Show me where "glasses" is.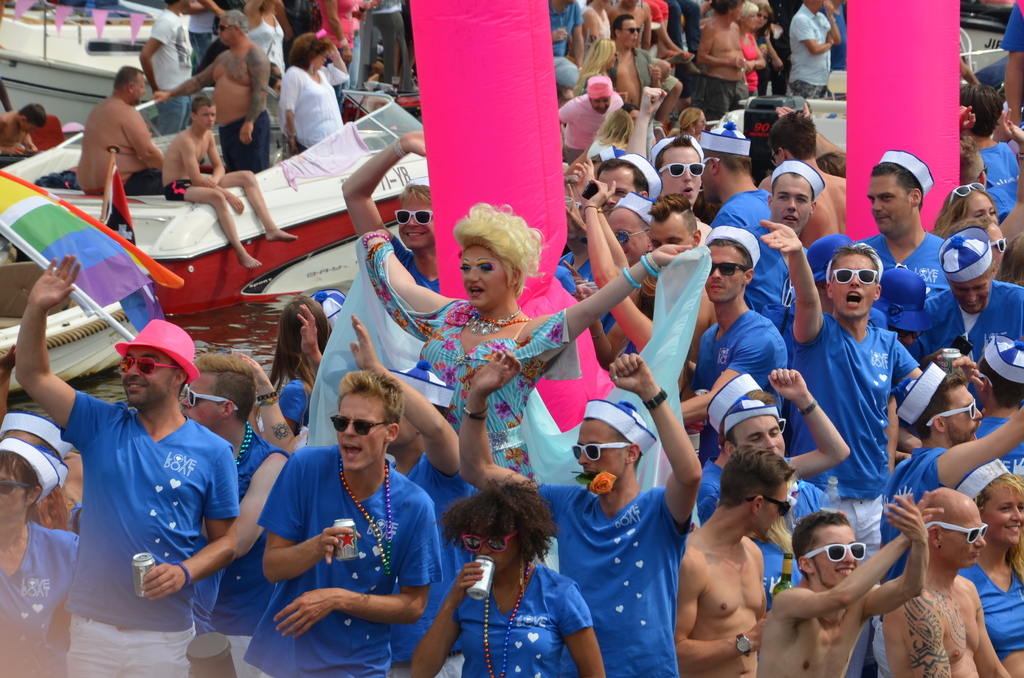
"glasses" is at pyautogui.locateOnScreen(329, 417, 391, 433).
